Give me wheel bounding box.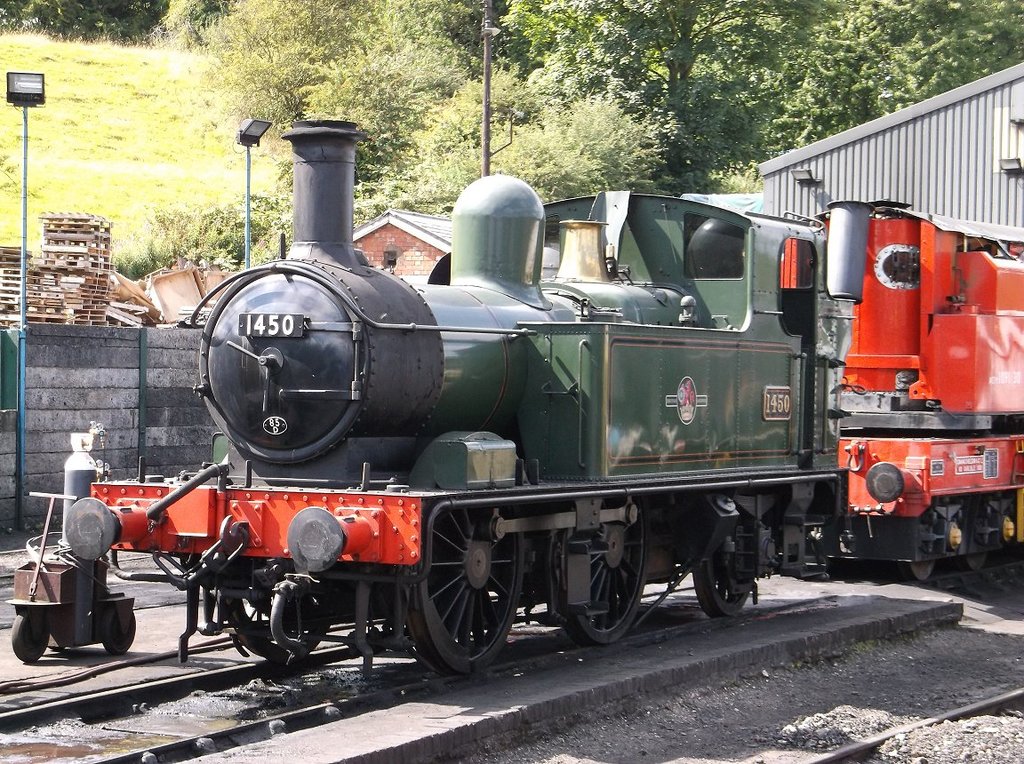
99, 601, 138, 657.
